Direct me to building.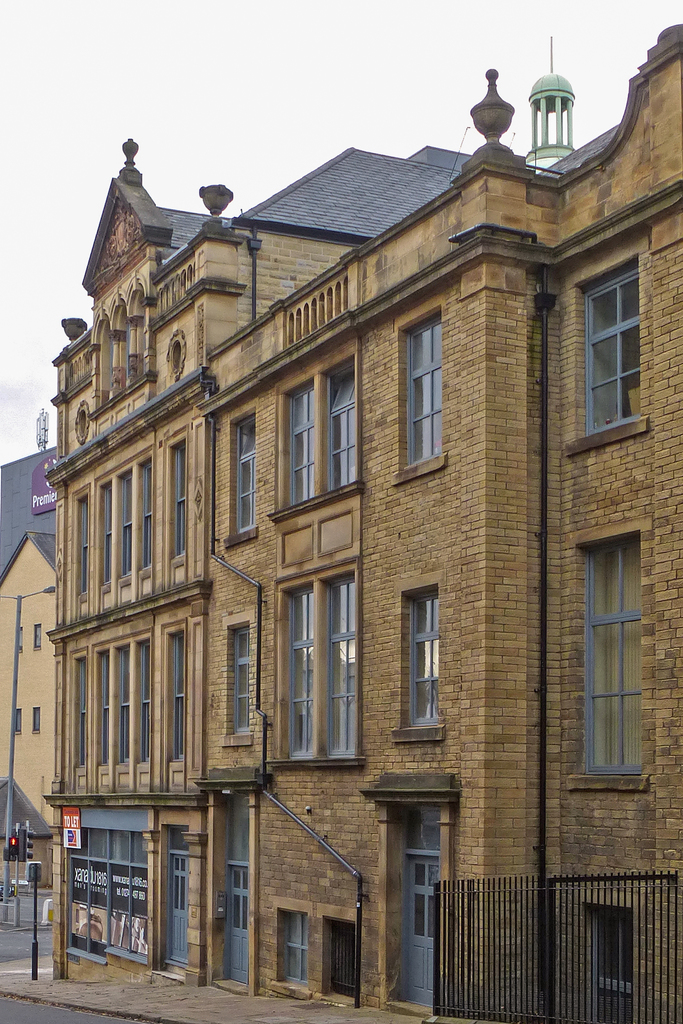
Direction: 47, 22, 682, 1023.
